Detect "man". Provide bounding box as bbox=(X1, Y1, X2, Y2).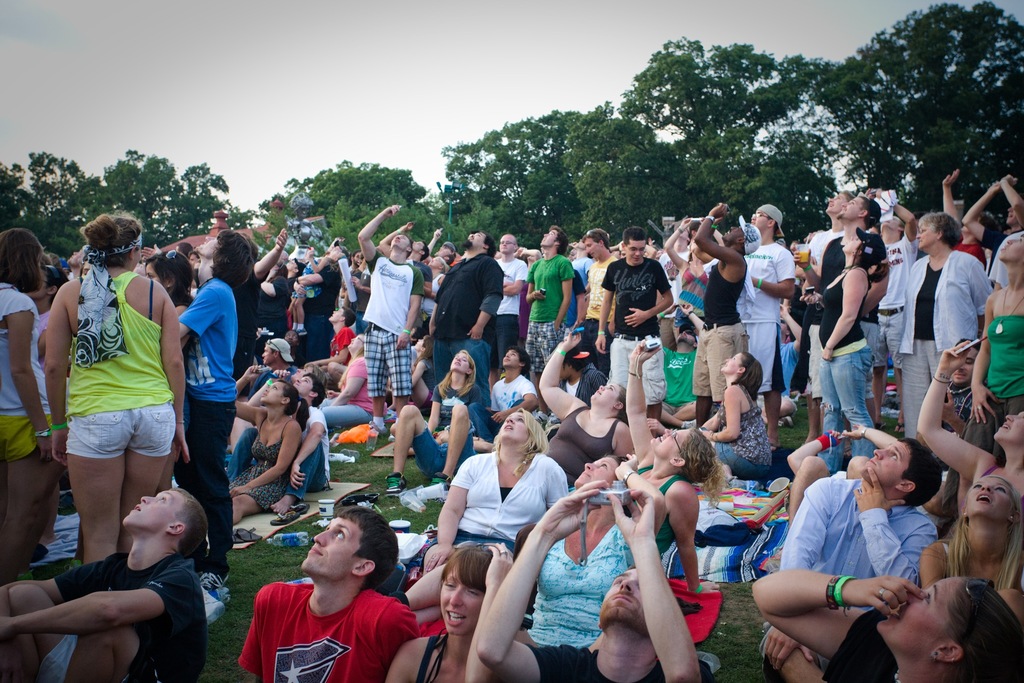
bbox=(422, 229, 506, 399).
